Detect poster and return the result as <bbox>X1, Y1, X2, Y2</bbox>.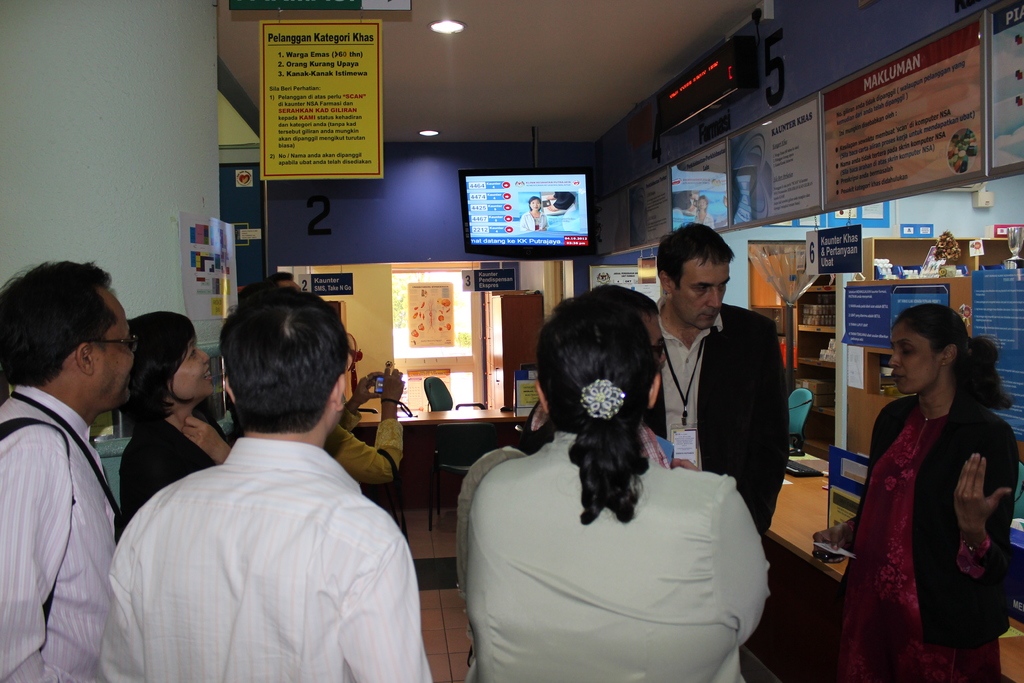
<bbox>256, 20, 388, 183</bbox>.
